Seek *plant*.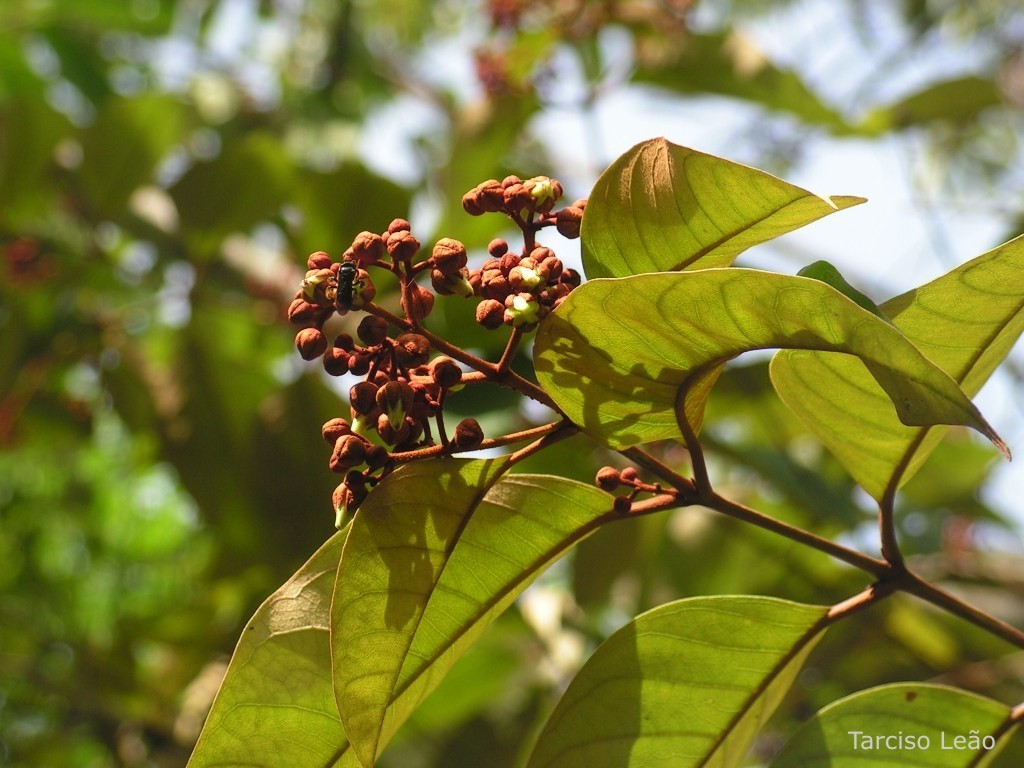
bbox=[82, 37, 1023, 760].
